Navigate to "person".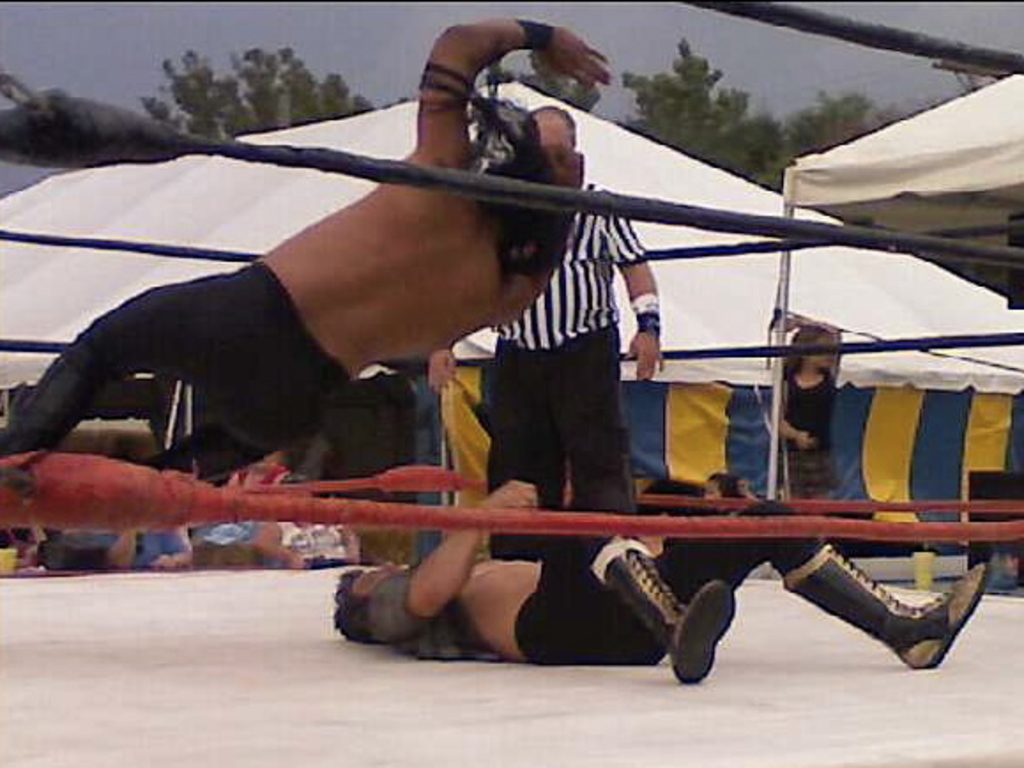
Navigation target: 424/104/663/550.
